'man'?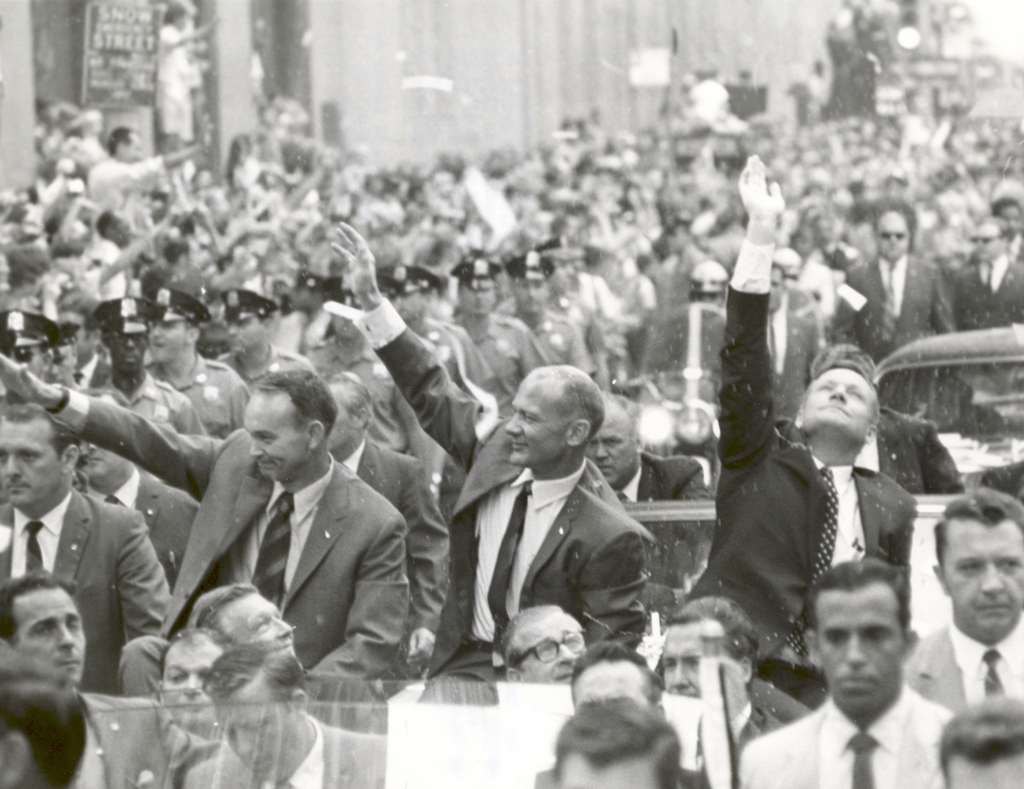
(907, 489, 1023, 713)
